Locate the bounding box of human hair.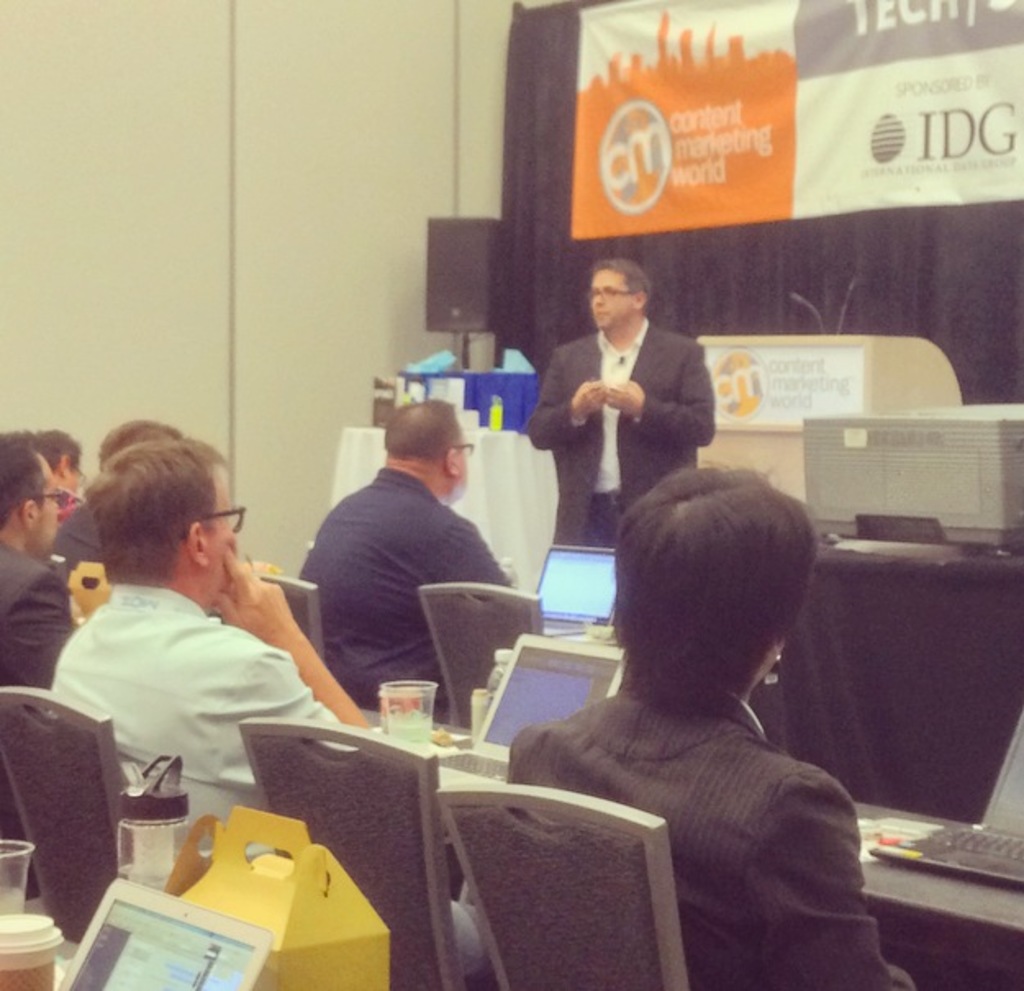
Bounding box: (100, 419, 187, 470).
